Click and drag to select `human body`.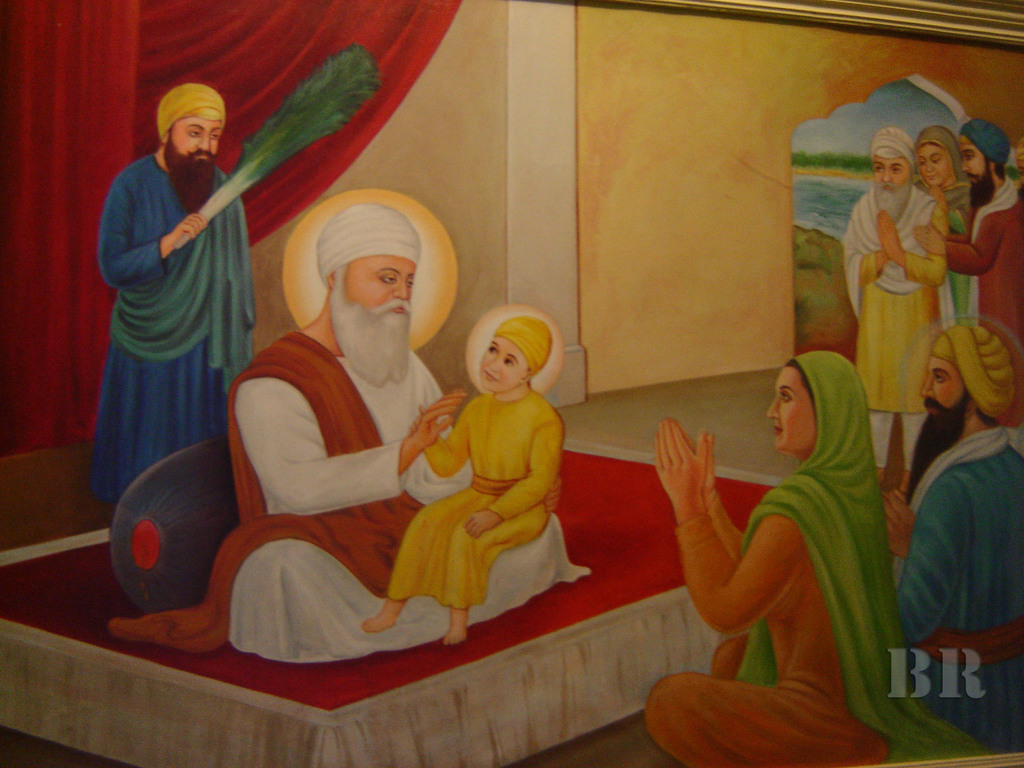
Selection: 901, 315, 1023, 670.
